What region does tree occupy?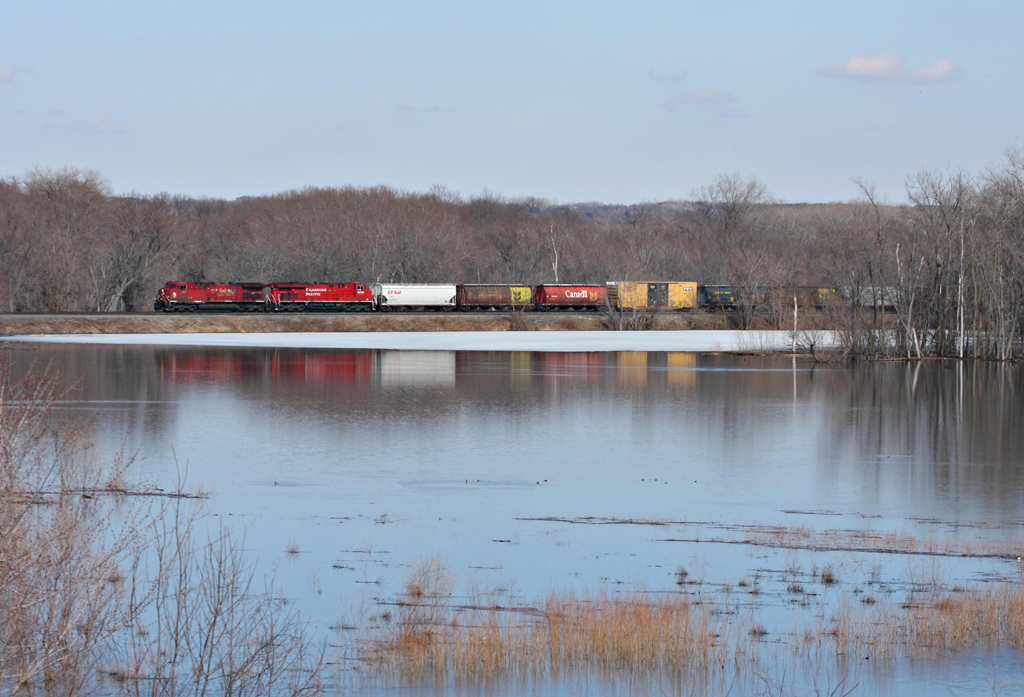
box(689, 172, 786, 331).
